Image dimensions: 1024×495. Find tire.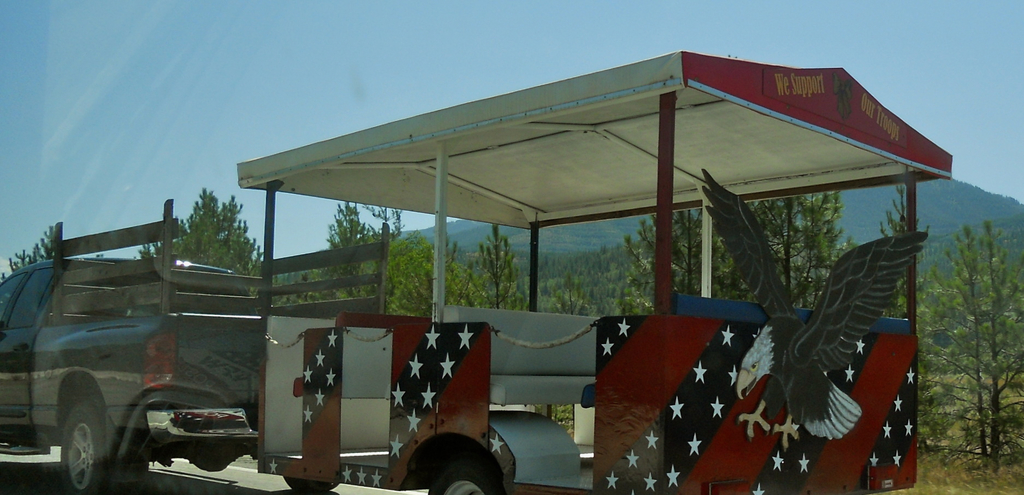
bbox=(424, 448, 509, 494).
